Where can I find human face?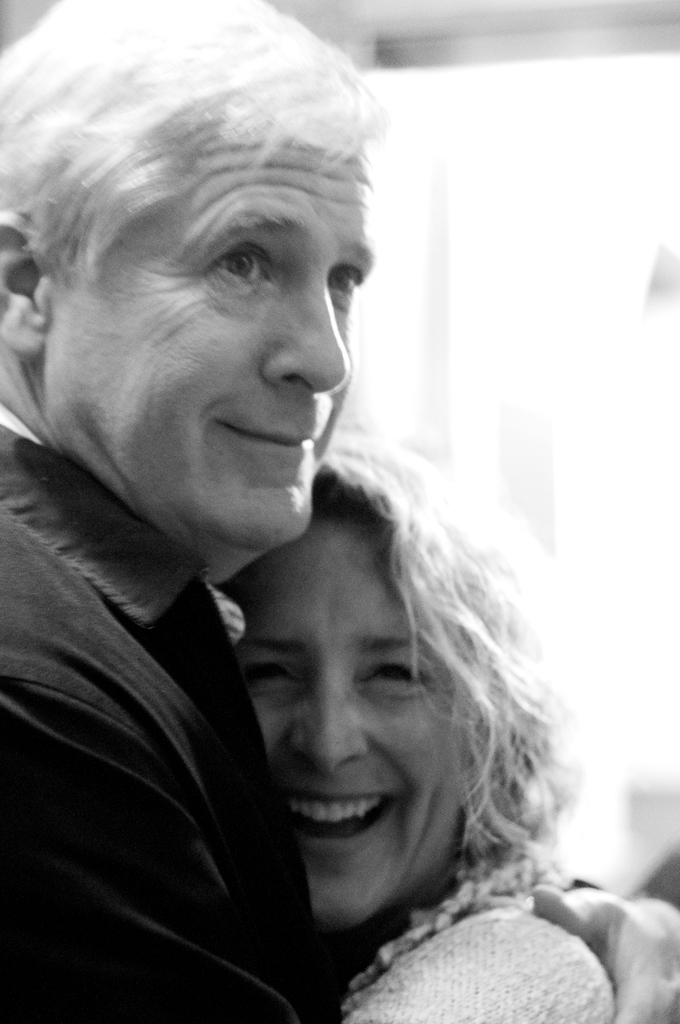
You can find it at [left=44, top=131, right=376, bottom=556].
